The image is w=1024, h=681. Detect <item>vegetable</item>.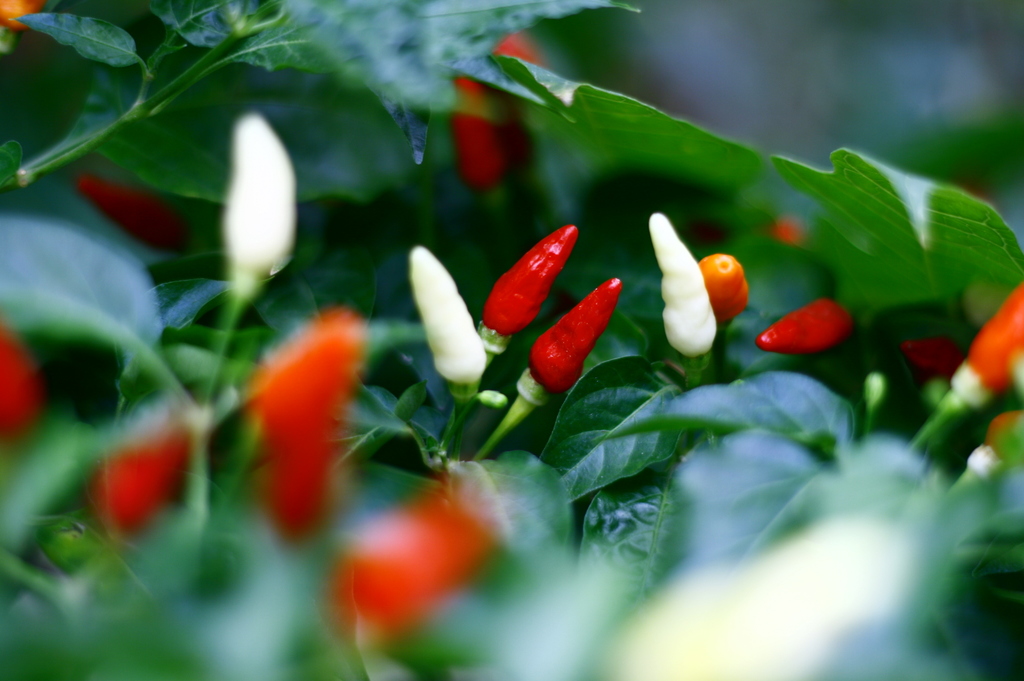
Detection: 72,177,195,259.
